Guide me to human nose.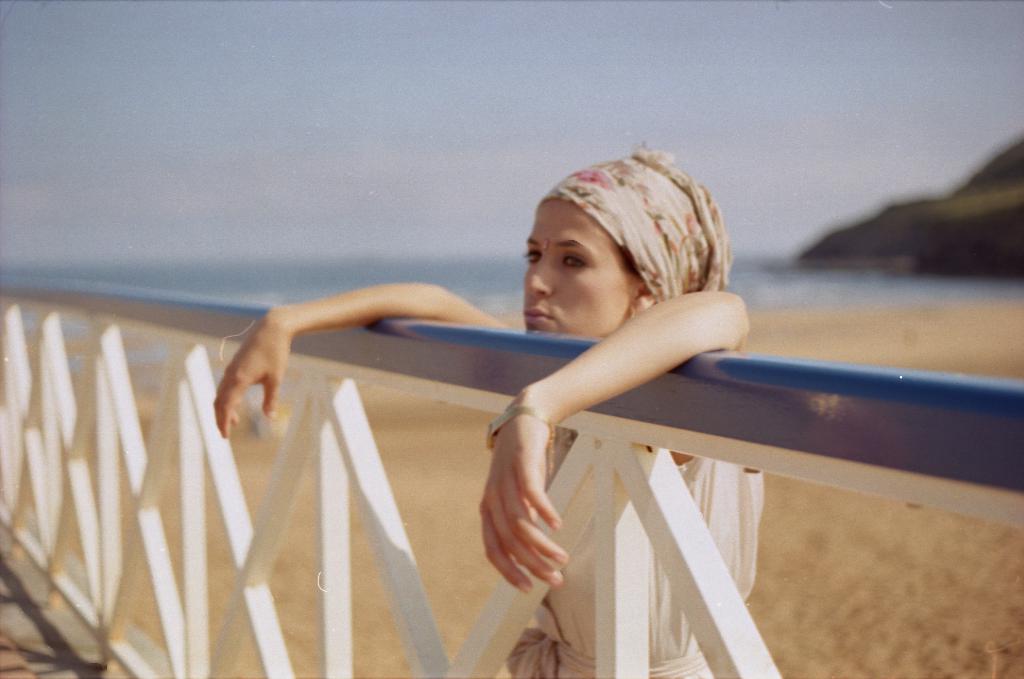
Guidance: 524/253/549/296.
